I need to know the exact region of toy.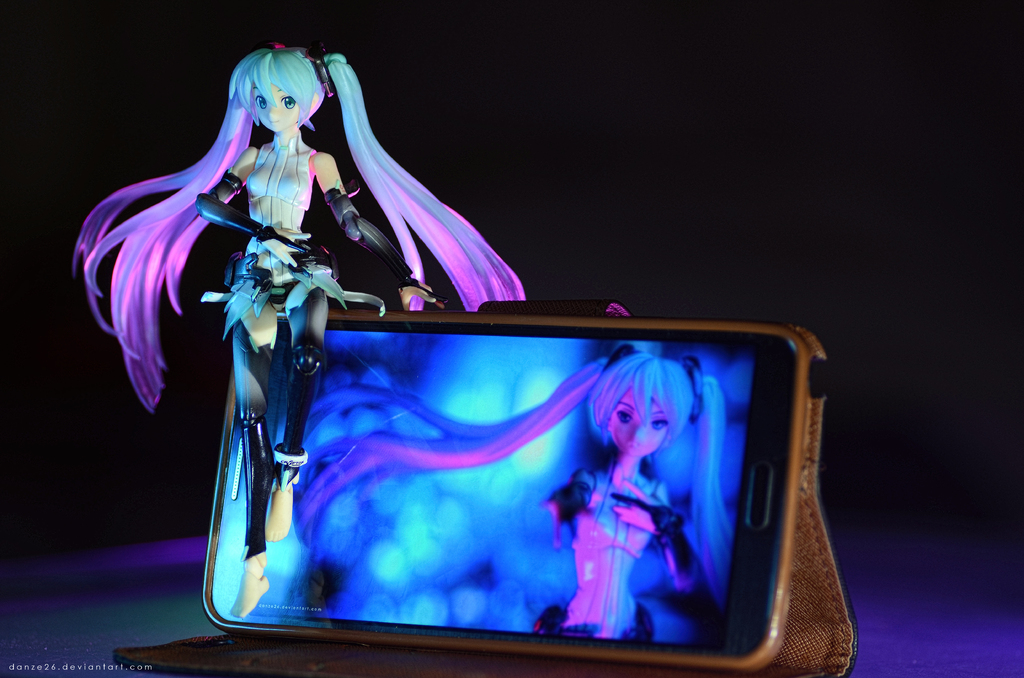
Region: locate(69, 35, 530, 623).
